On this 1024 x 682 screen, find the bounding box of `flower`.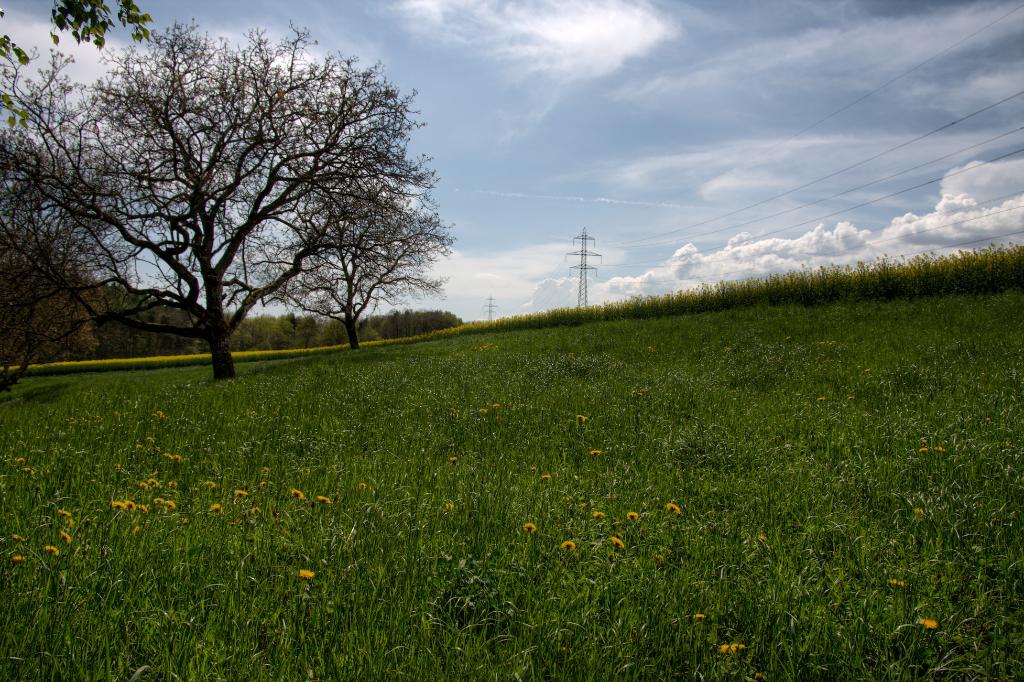
Bounding box: <bbox>316, 493, 336, 507</bbox>.
